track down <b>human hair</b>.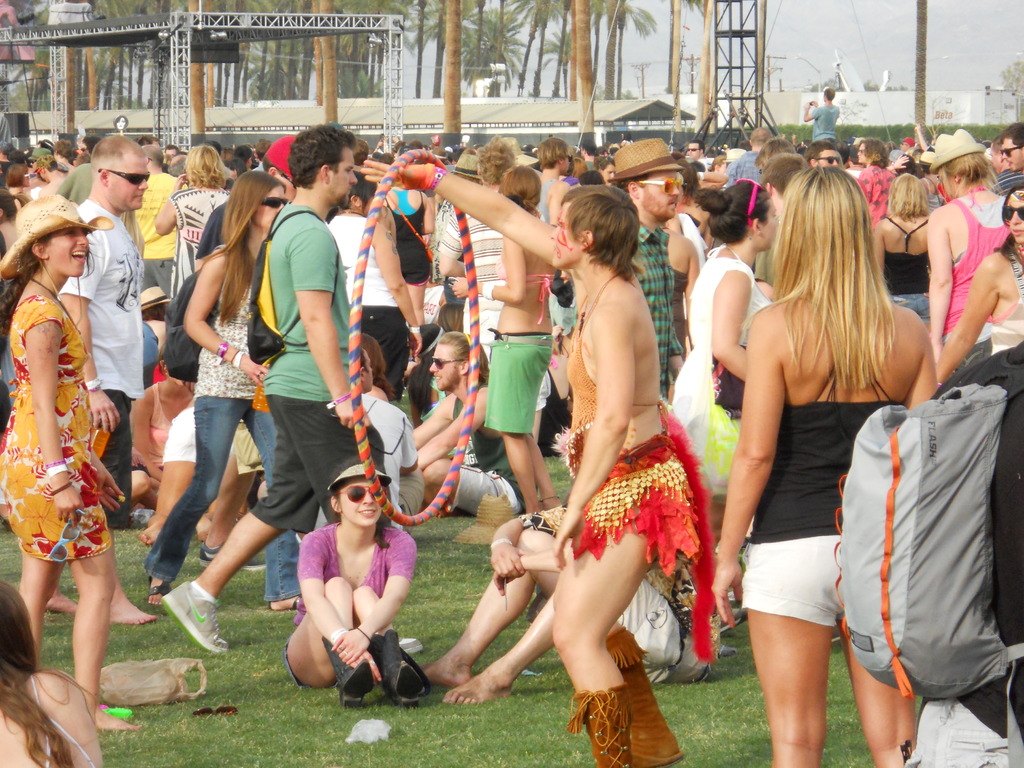
Tracked to rect(616, 175, 643, 188).
